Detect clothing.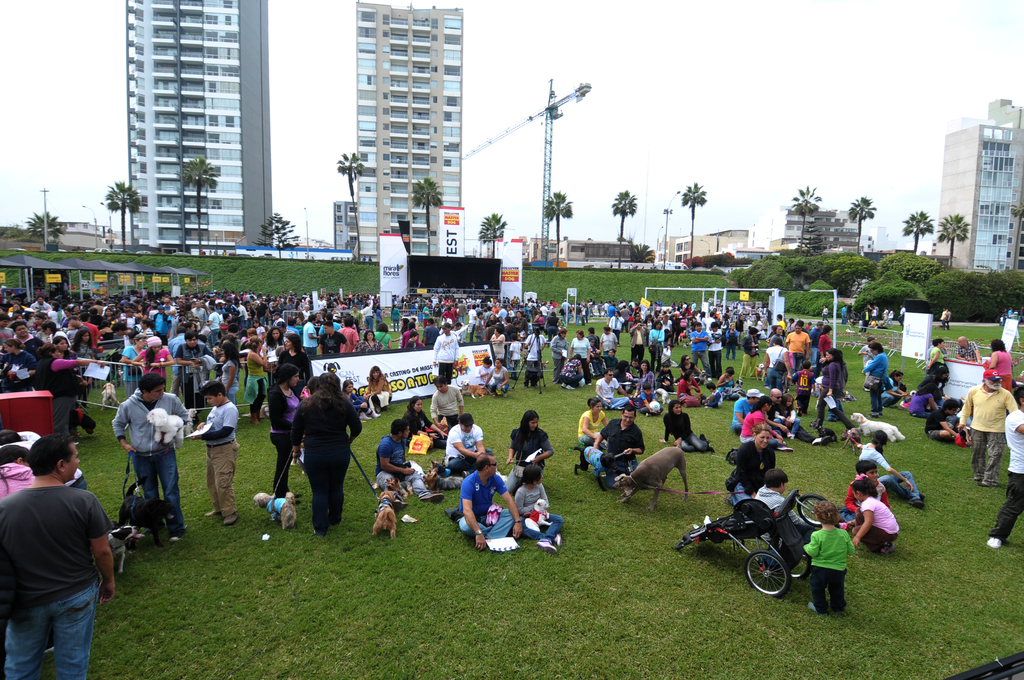
Detected at [806,323,821,368].
